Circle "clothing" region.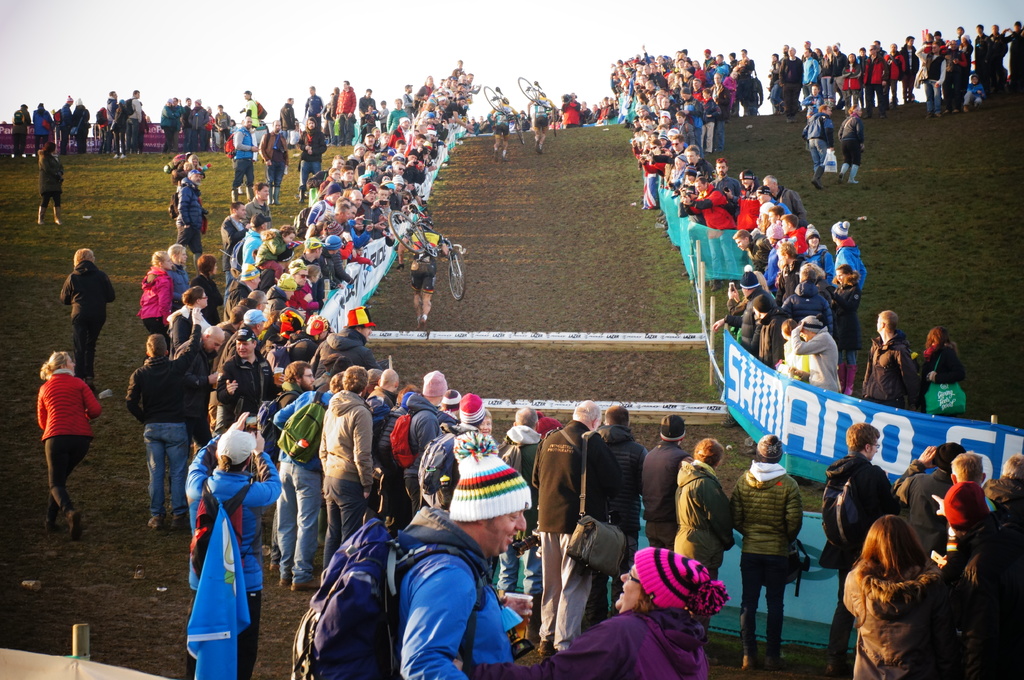
Region: pyautogui.locateOnScreen(644, 433, 691, 550).
